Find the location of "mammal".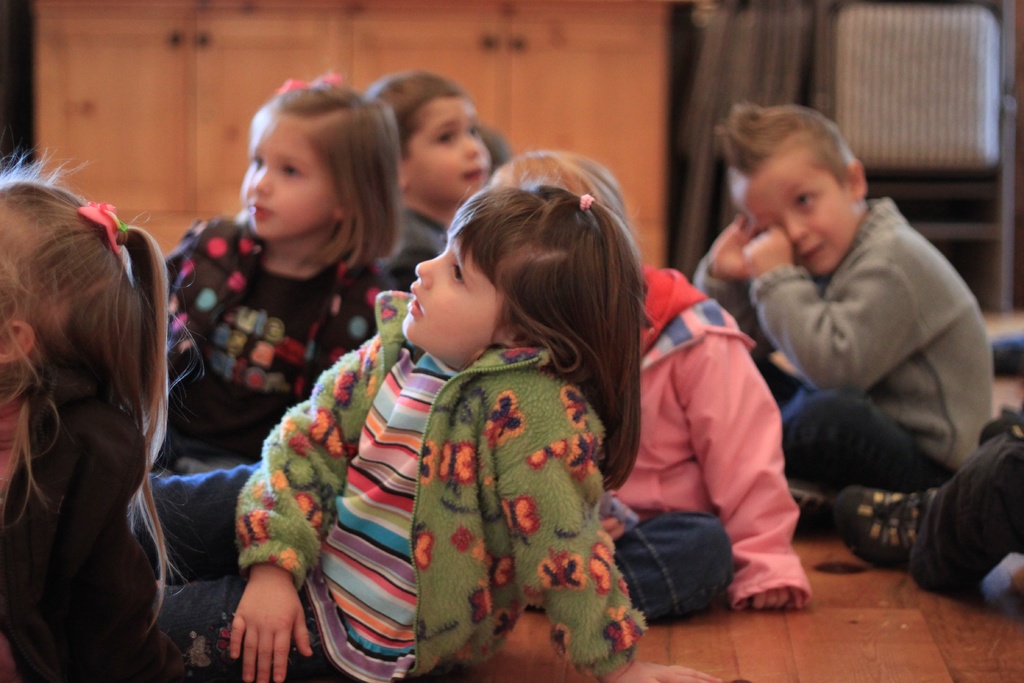
Location: [left=480, top=140, right=814, bottom=625].
